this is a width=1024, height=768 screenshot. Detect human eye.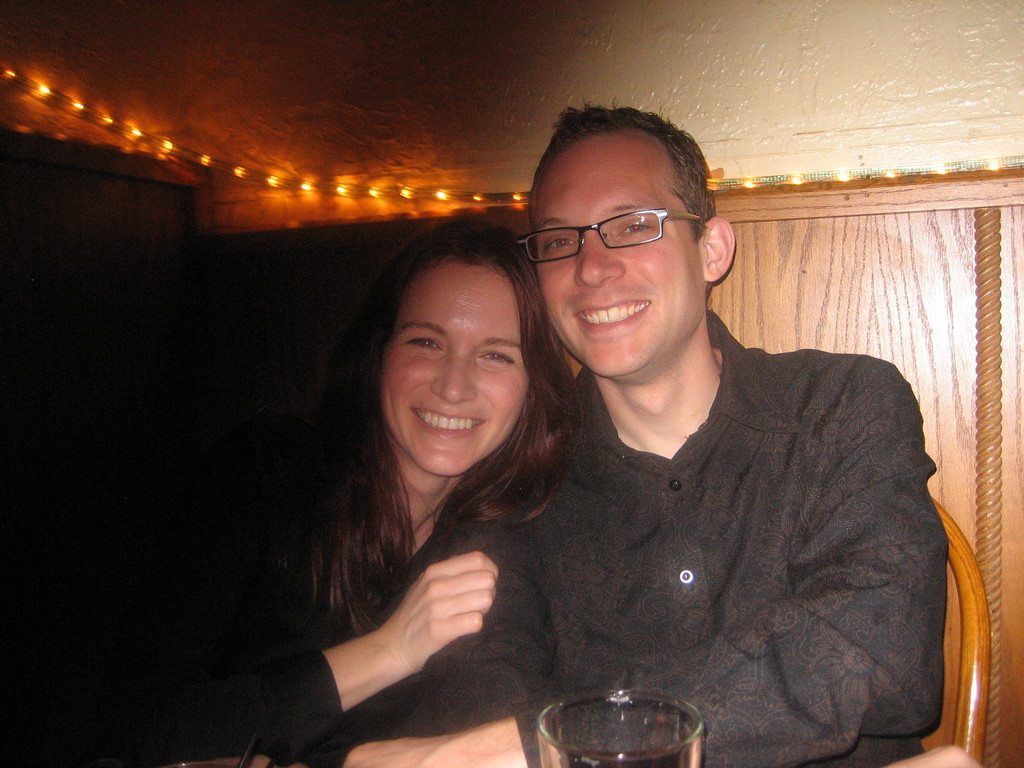
(x1=622, y1=220, x2=655, y2=236).
